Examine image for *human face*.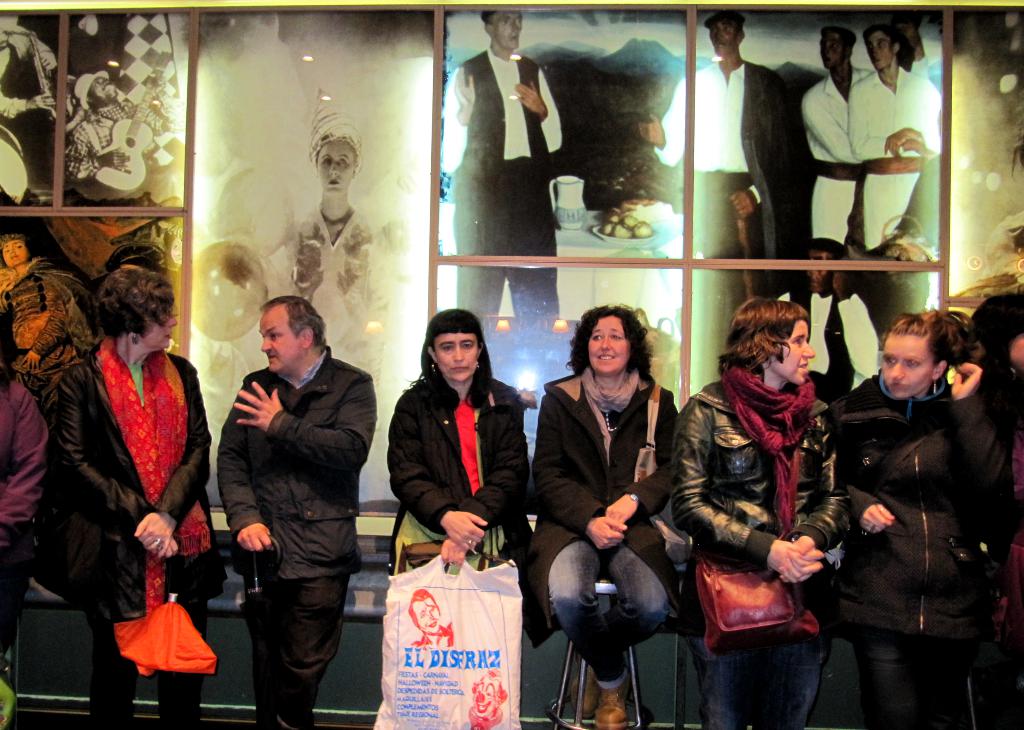
Examination result: x1=585, y1=308, x2=632, y2=374.
